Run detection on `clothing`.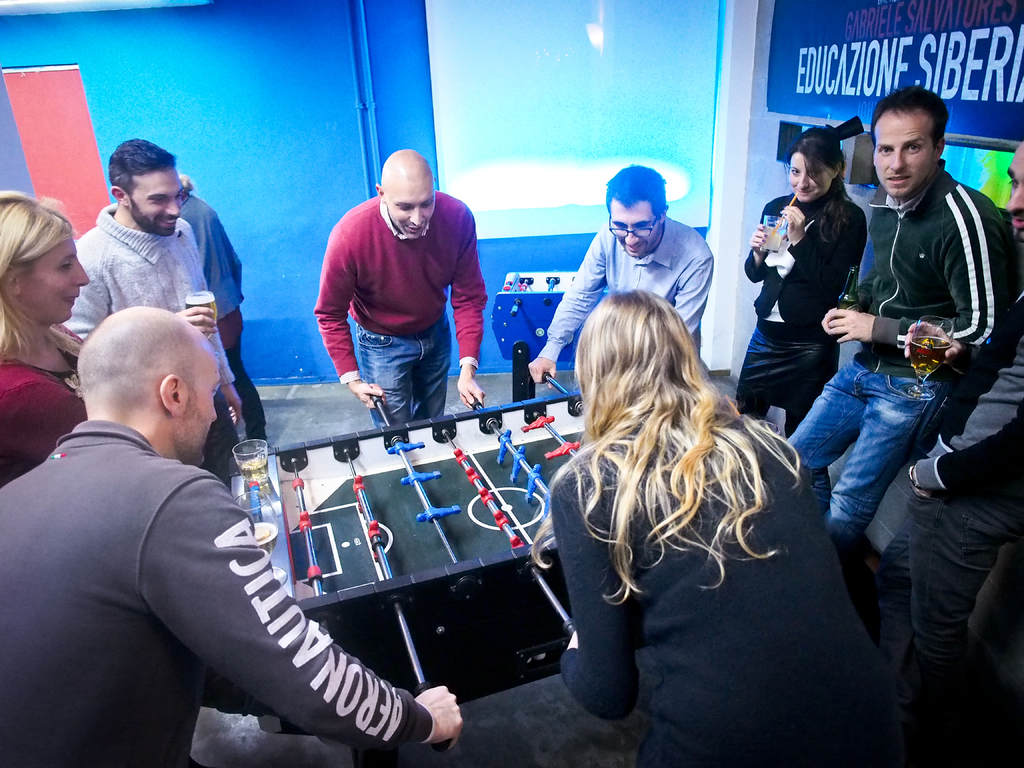
Result: bbox=[877, 247, 1023, 693].
